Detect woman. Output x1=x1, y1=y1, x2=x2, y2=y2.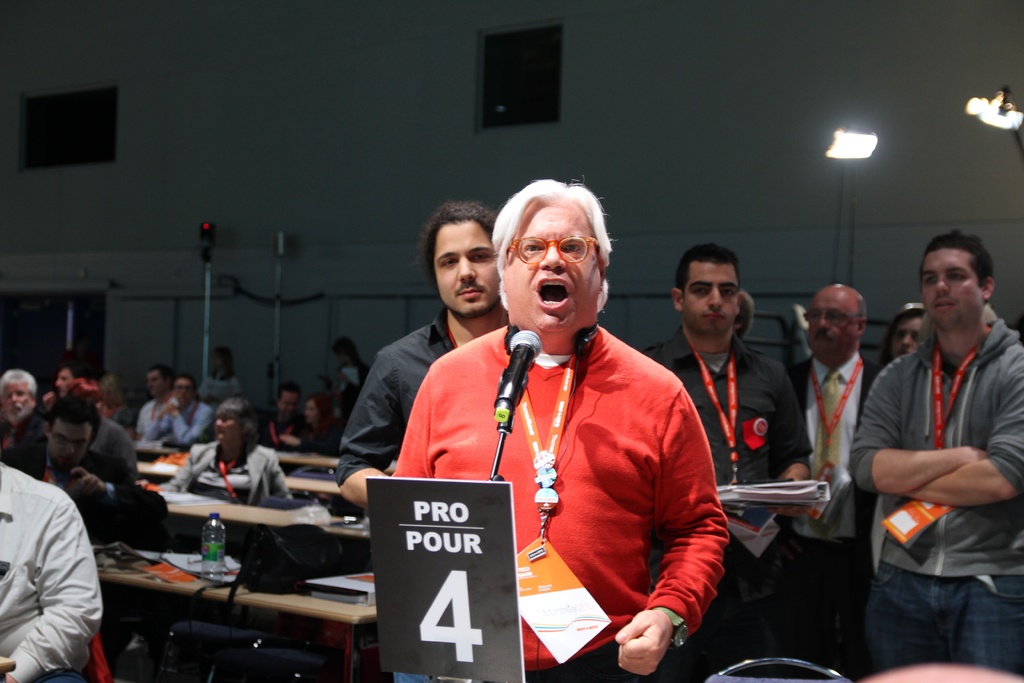
x1=277, y1=397, x2=343, y2=457.
